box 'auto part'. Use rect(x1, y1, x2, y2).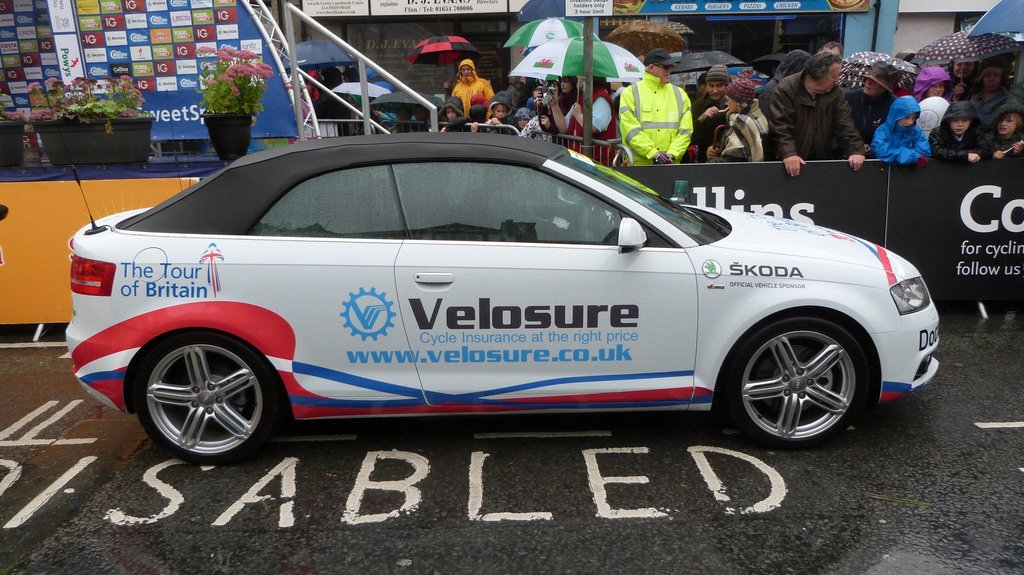
rect(133, 330, 281, 464).
